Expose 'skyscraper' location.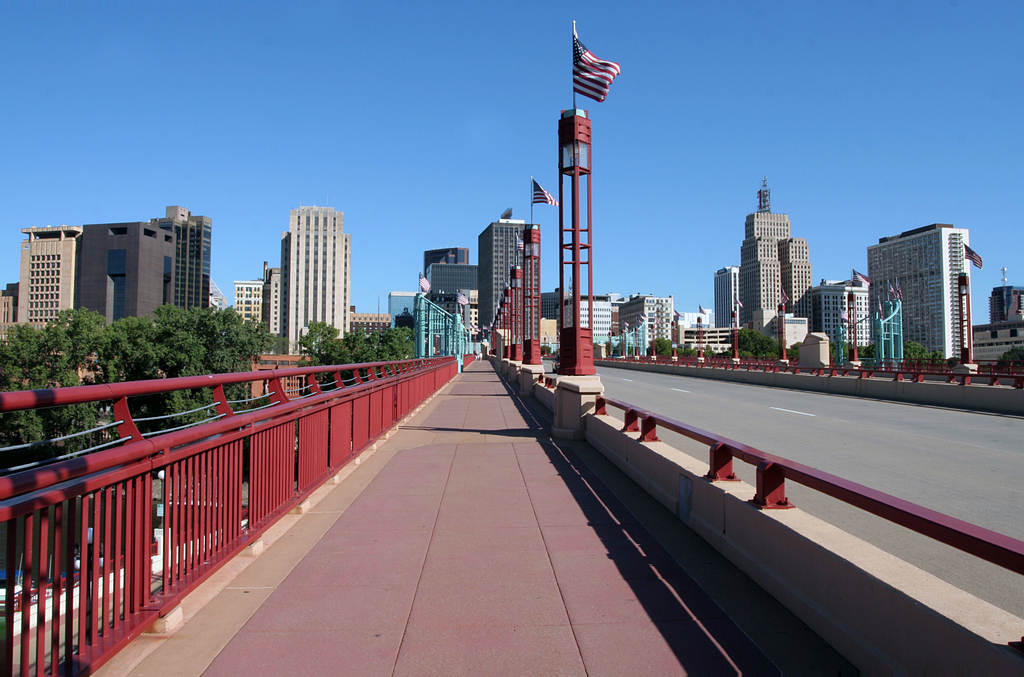
Exposed at <bbox>13, 219, 79, 322</bbox>.
